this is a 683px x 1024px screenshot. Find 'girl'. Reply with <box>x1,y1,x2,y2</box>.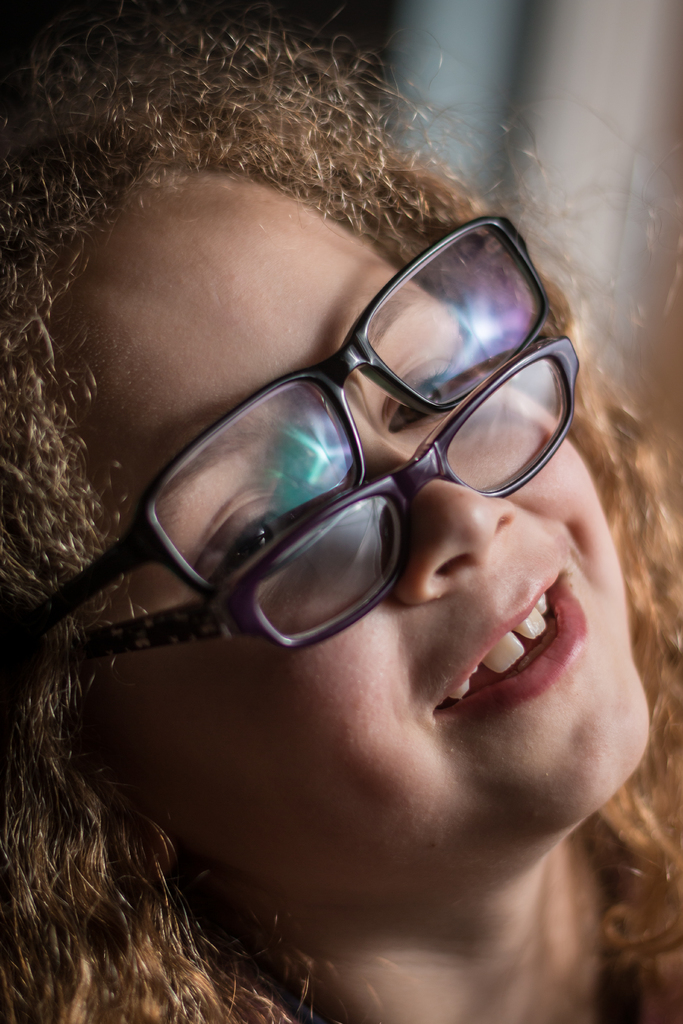
<box>0,0,682,1023</box>.
